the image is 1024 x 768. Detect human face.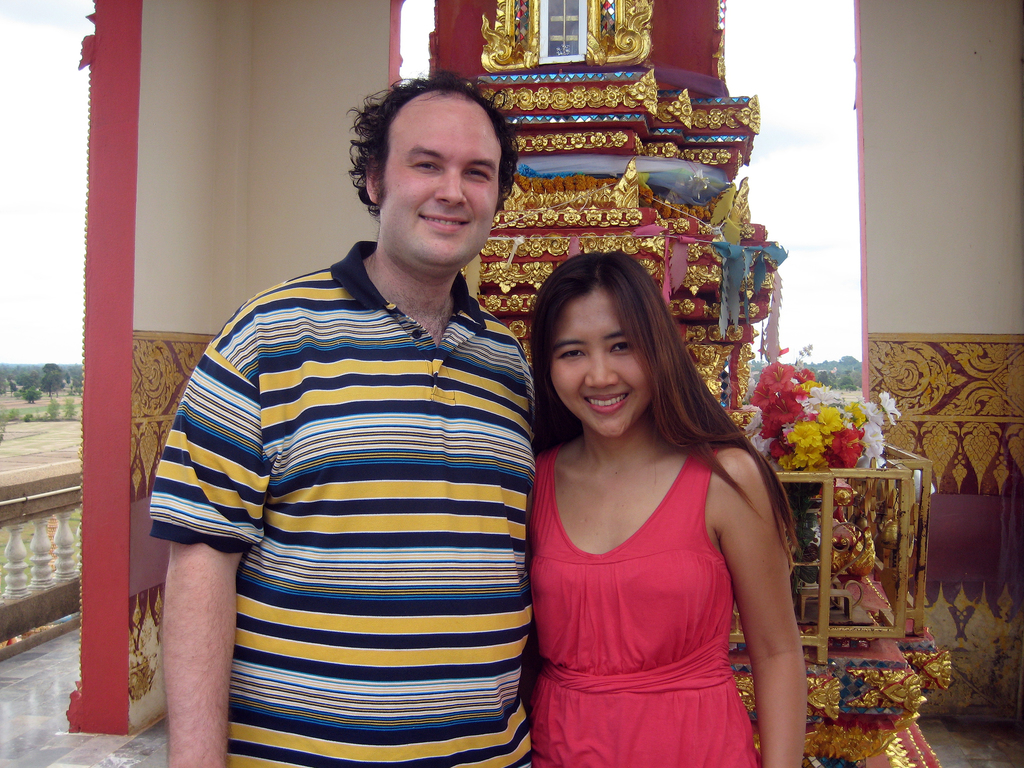
Detection: 381/97/504/268.
